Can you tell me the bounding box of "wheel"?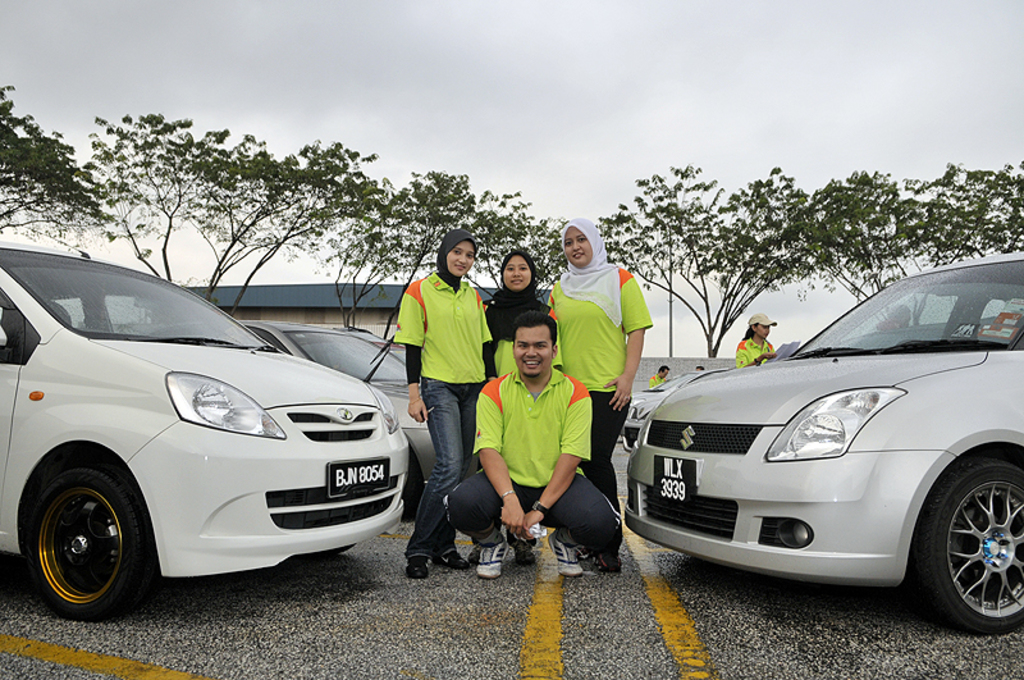
x1=931, y1=464, x2=1023, y2=636.
